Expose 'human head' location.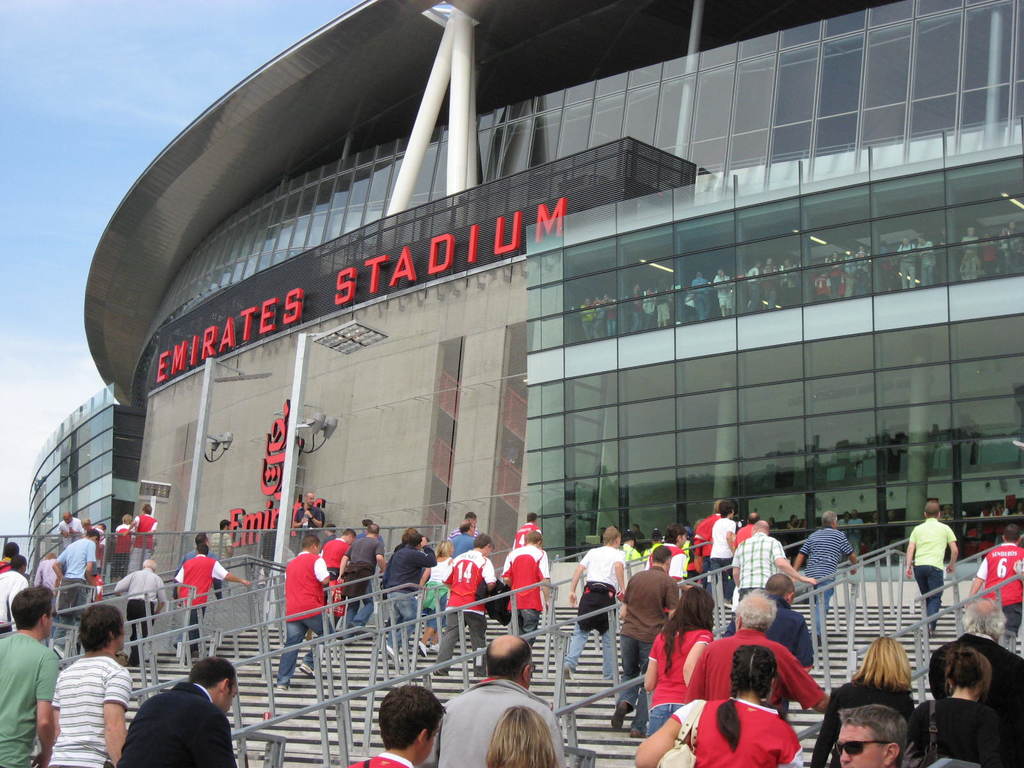
Exposed at l=520, t=532, r=543, b=547.
